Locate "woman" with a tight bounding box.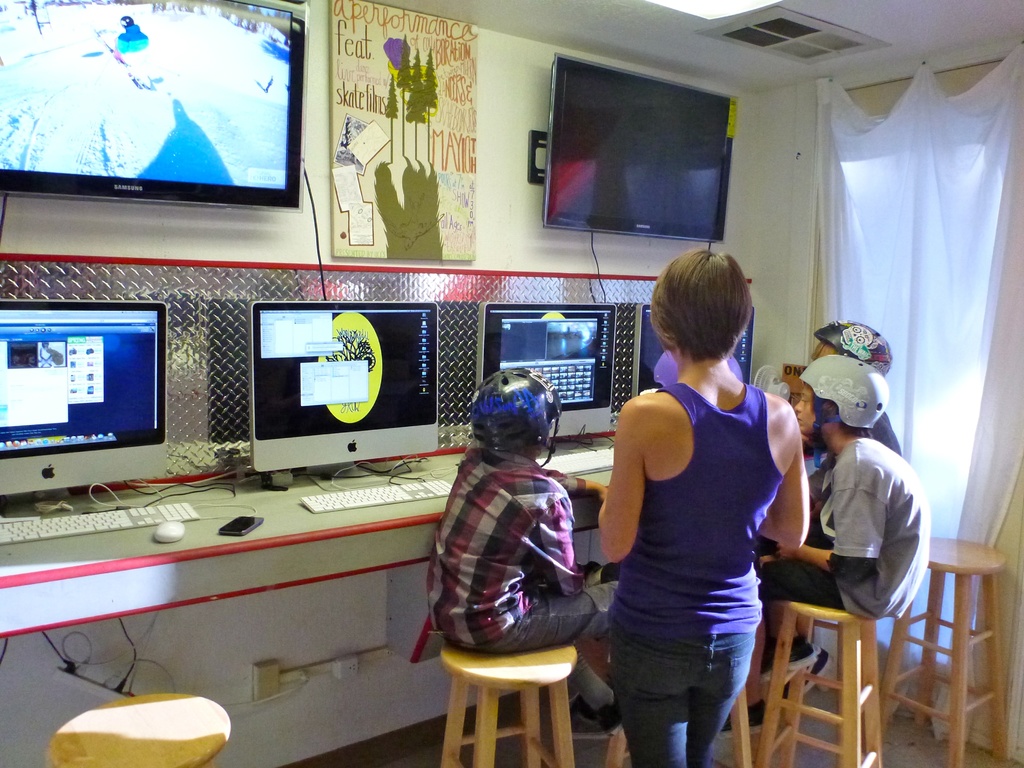
x1=585, y1=234, x2=817, y2=767.
